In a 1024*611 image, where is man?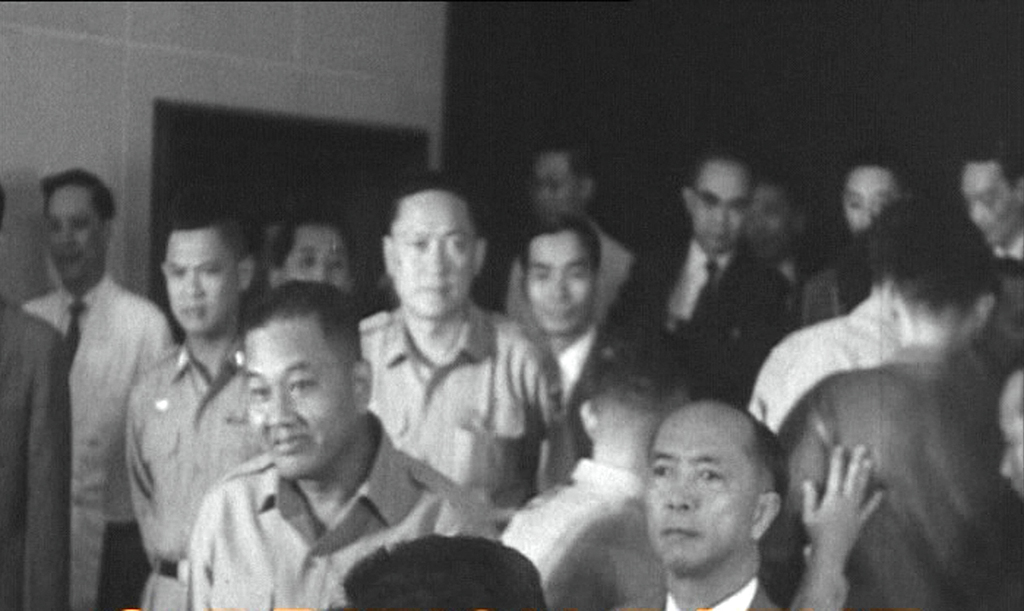
795, 163, 916, 338.
